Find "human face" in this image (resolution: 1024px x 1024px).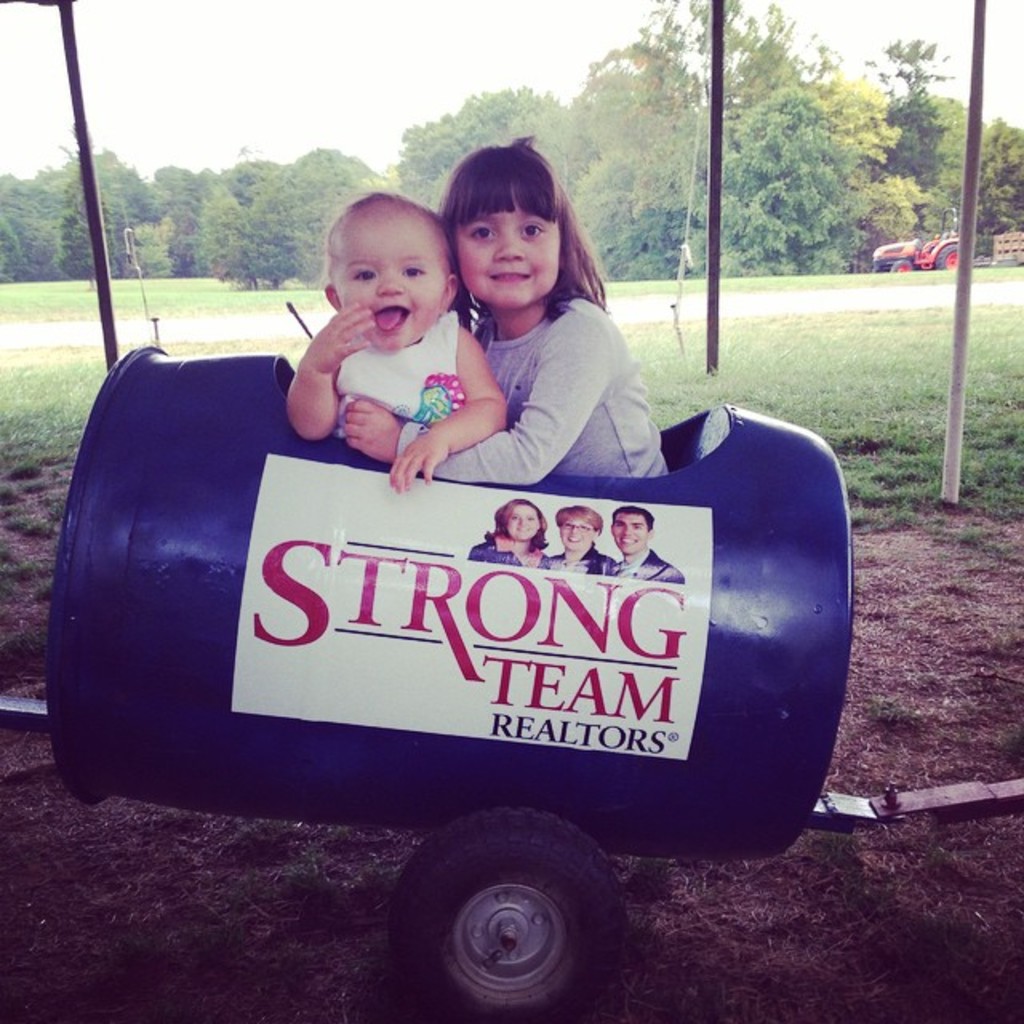
(454, 205, 562, 307).
